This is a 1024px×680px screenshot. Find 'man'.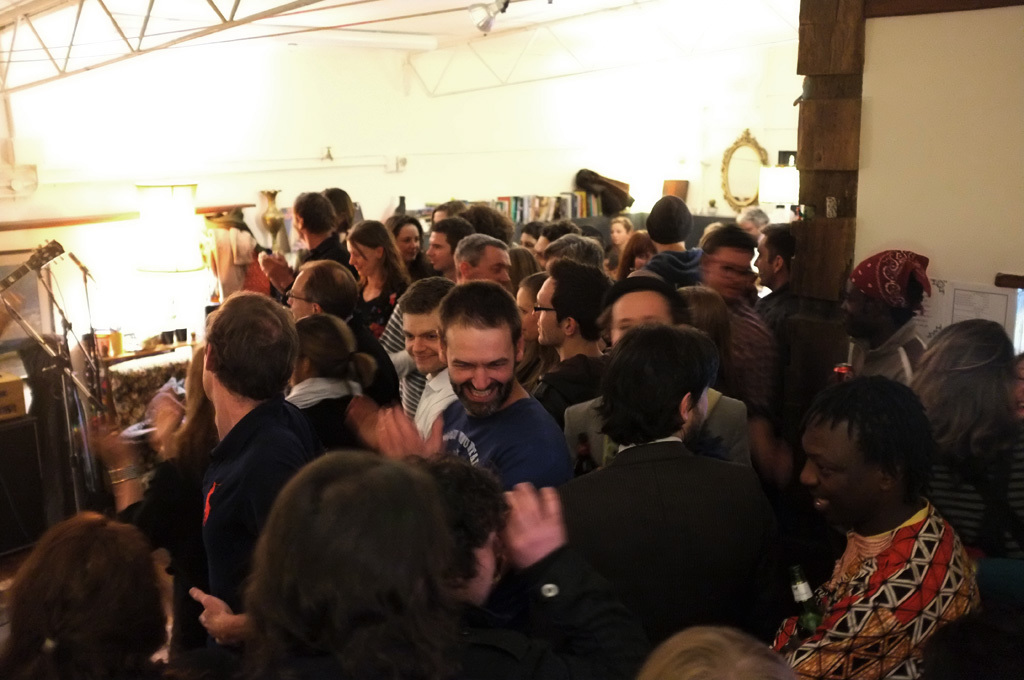
Bounding box: box(106, 291, 326, 679).
